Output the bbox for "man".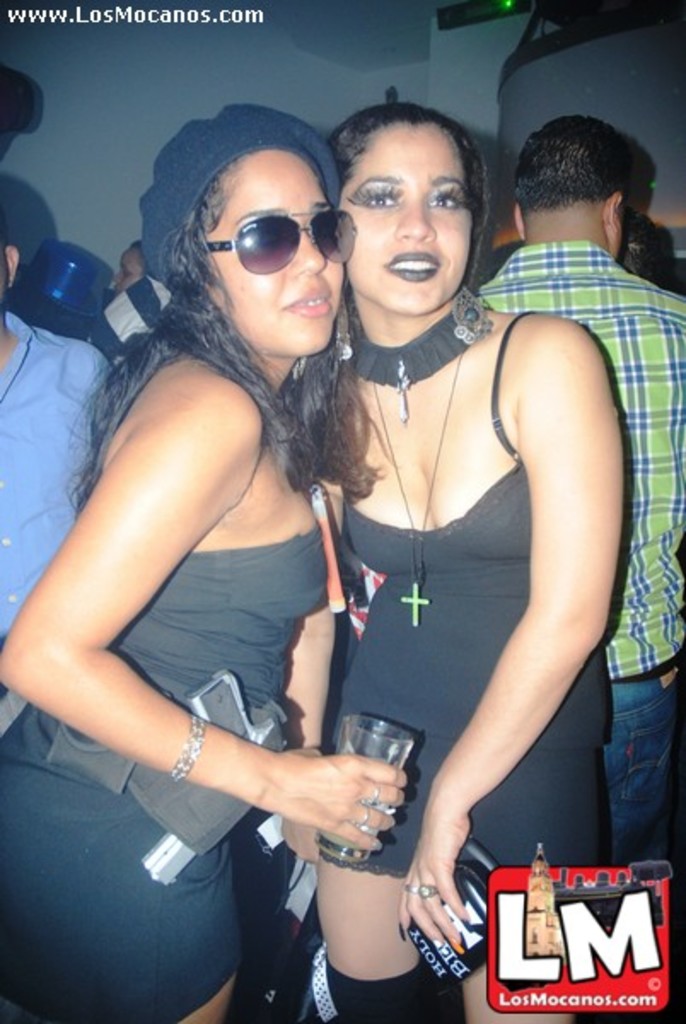
bbox=(0, 224, 116, 739).
